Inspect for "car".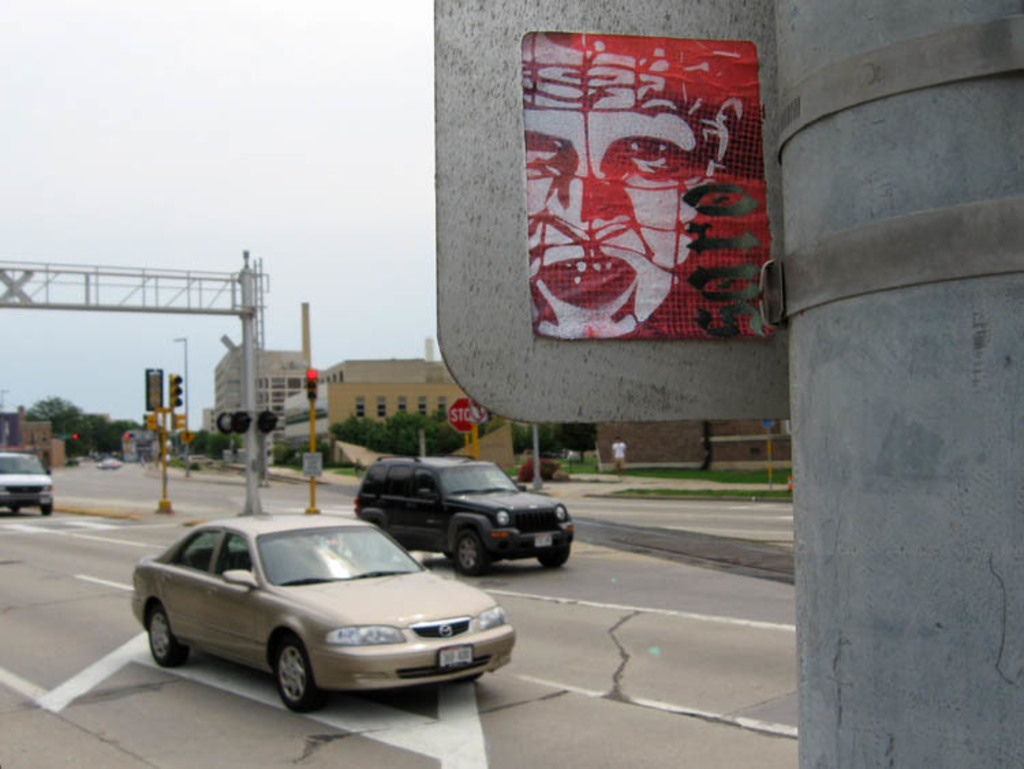
Inspection: detection(0, 452, 52, 519).
